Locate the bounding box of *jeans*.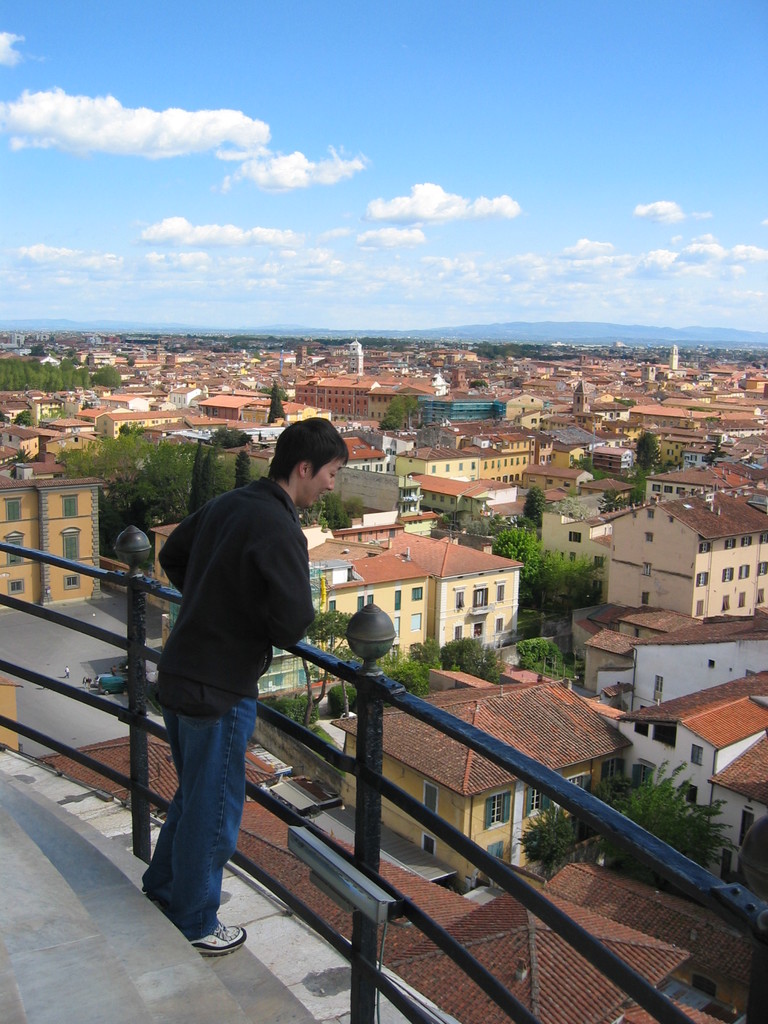
Bounding box: 136, 692, 263, 945.
